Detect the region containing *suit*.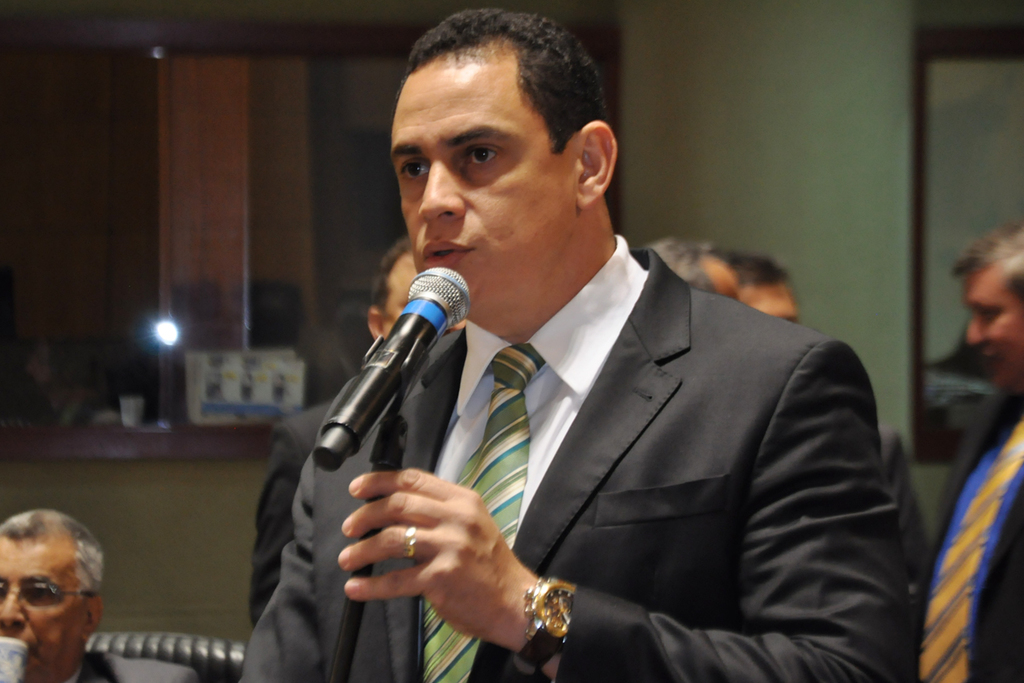
bbox=[58, 651, 202, 682].
